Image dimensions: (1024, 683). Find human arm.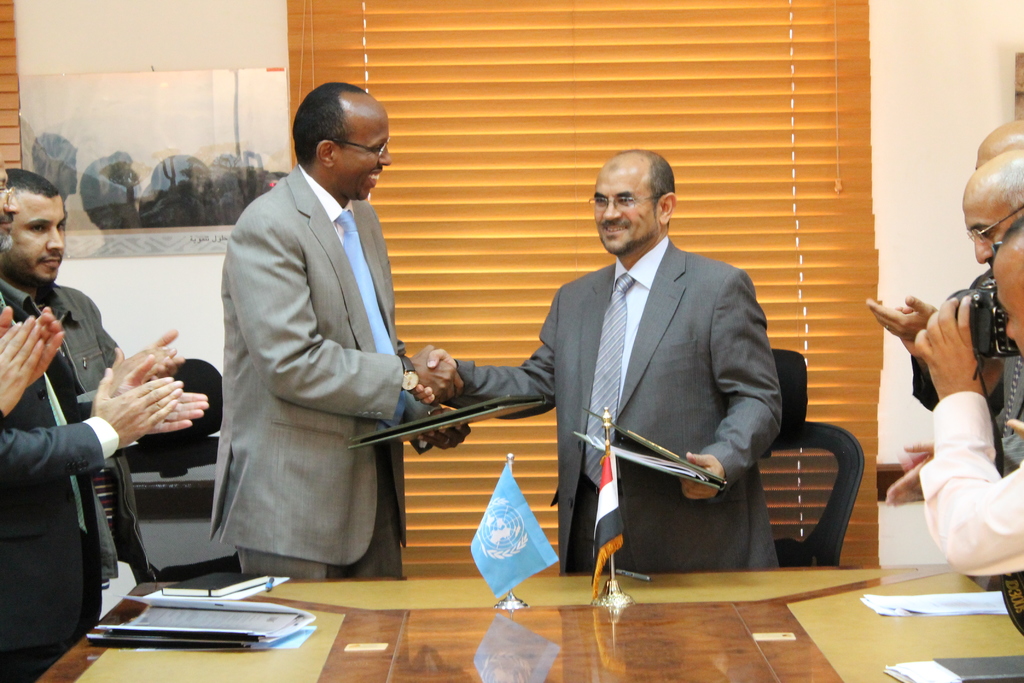
[837, 286, 1002, 416].
